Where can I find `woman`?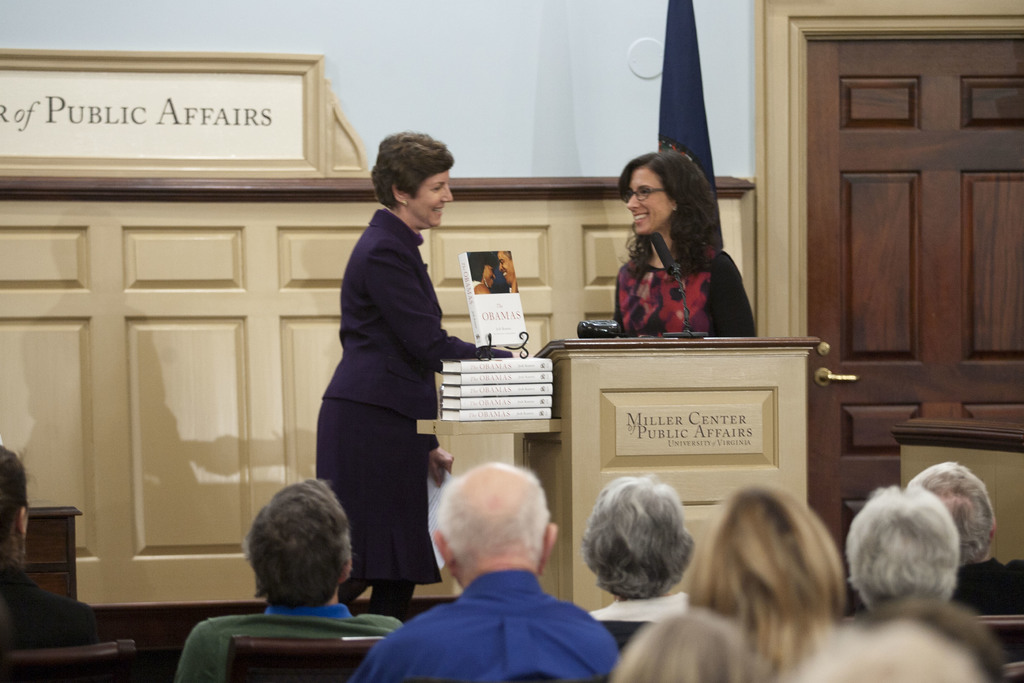
You can find it at crop(465, 254, 497, 292).
